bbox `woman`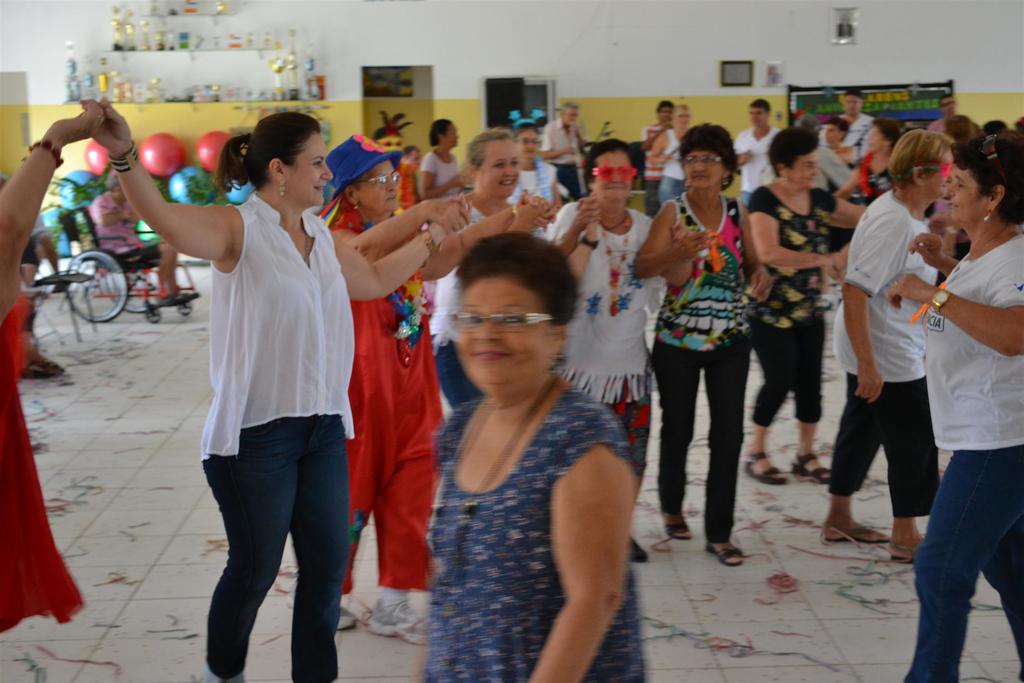
bbox=(430, 126, 554, 421)
